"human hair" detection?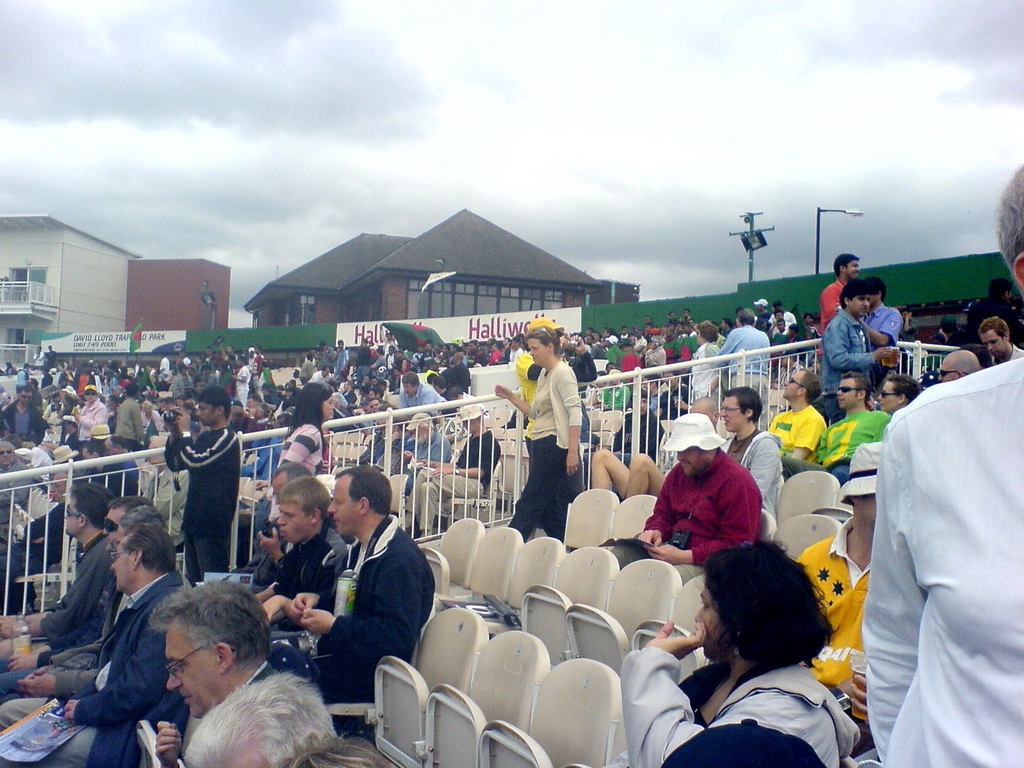
box(888, 373, 920, 401)
